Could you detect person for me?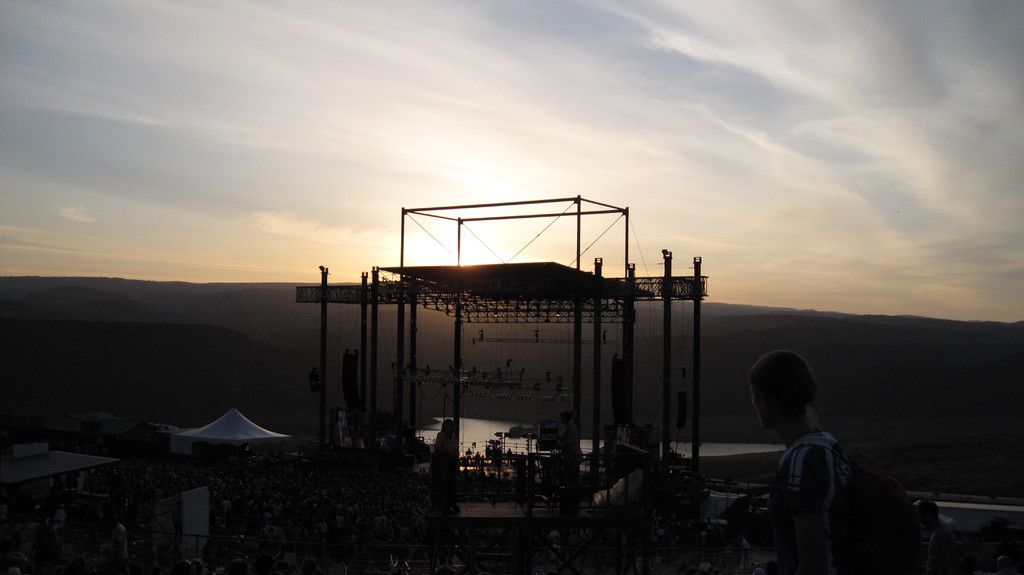
Detection result: (553, 411, 589, 525).
